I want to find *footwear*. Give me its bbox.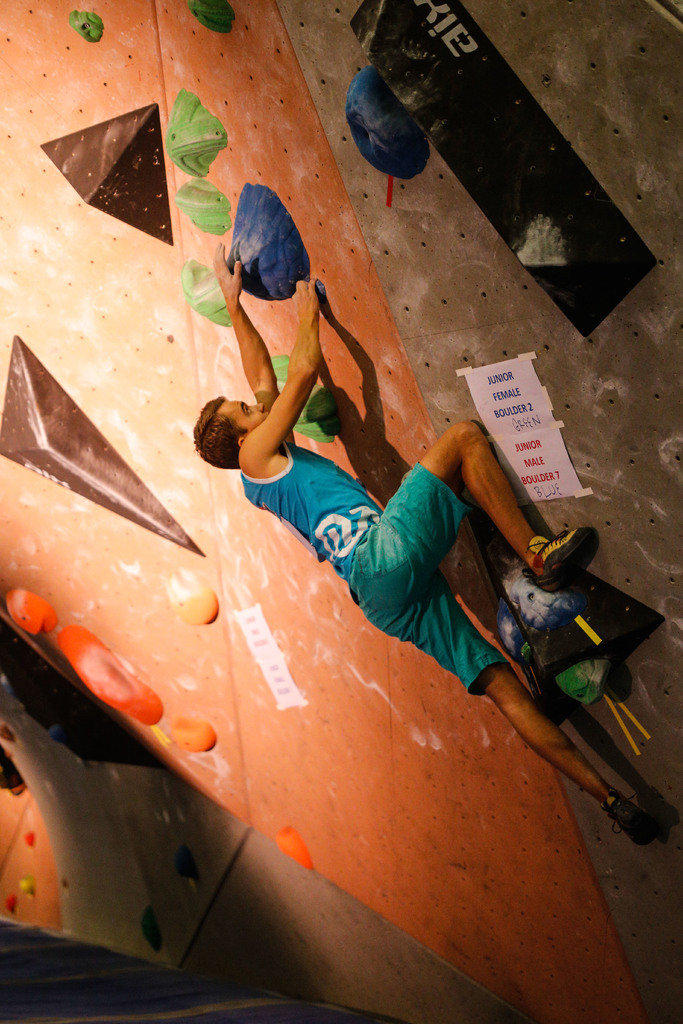
box(610, 796, 657, 858).
